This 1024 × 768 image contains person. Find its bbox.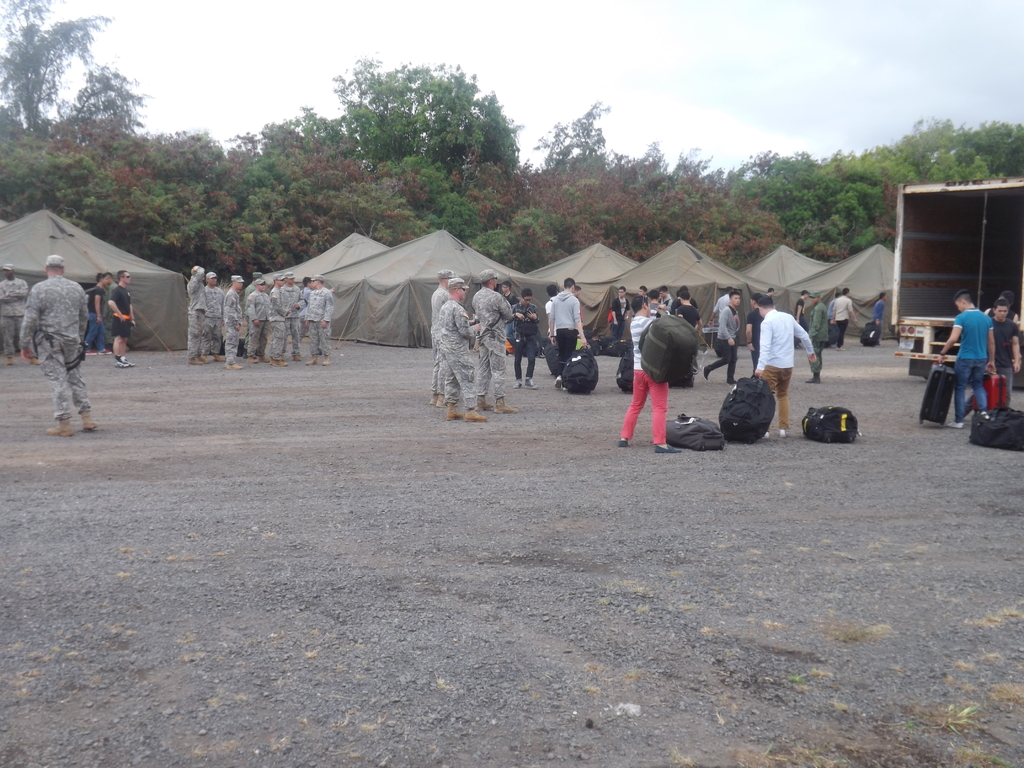
select_region(189, 264, 205, 362).
